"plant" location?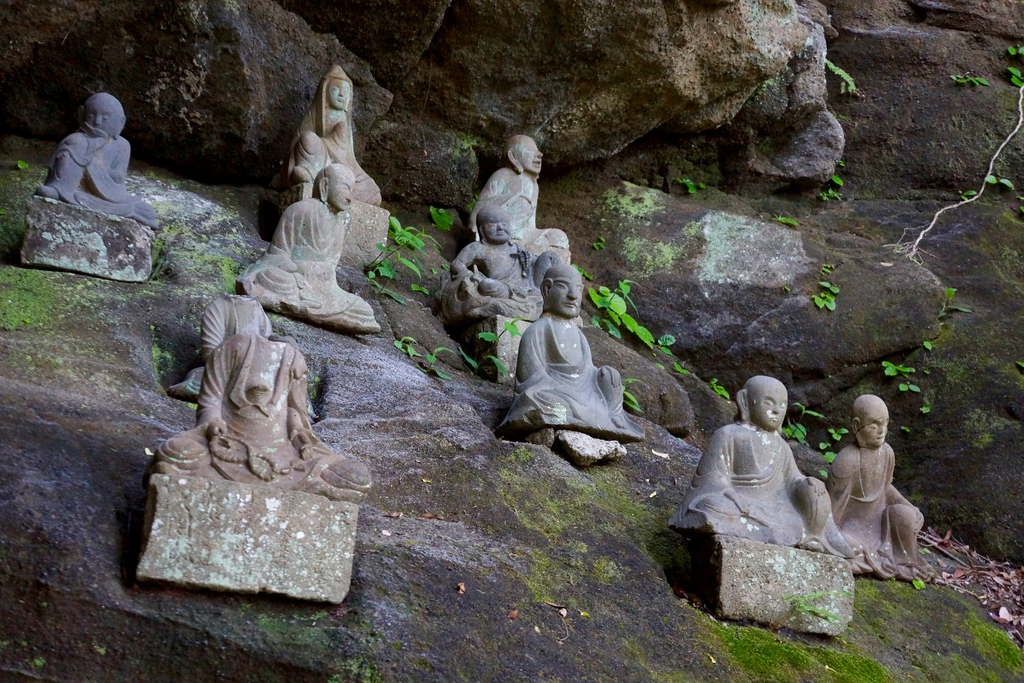
<box>956,188,972,204</box>
